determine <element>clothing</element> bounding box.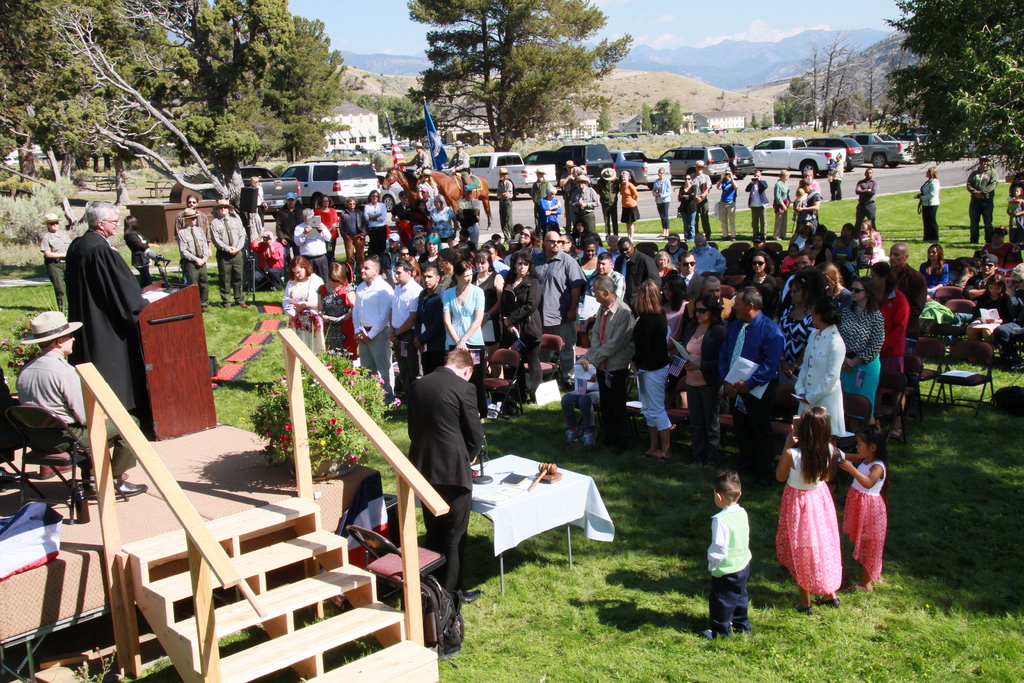
Determined: (left=719, top=309, right=786, bottom=466).
